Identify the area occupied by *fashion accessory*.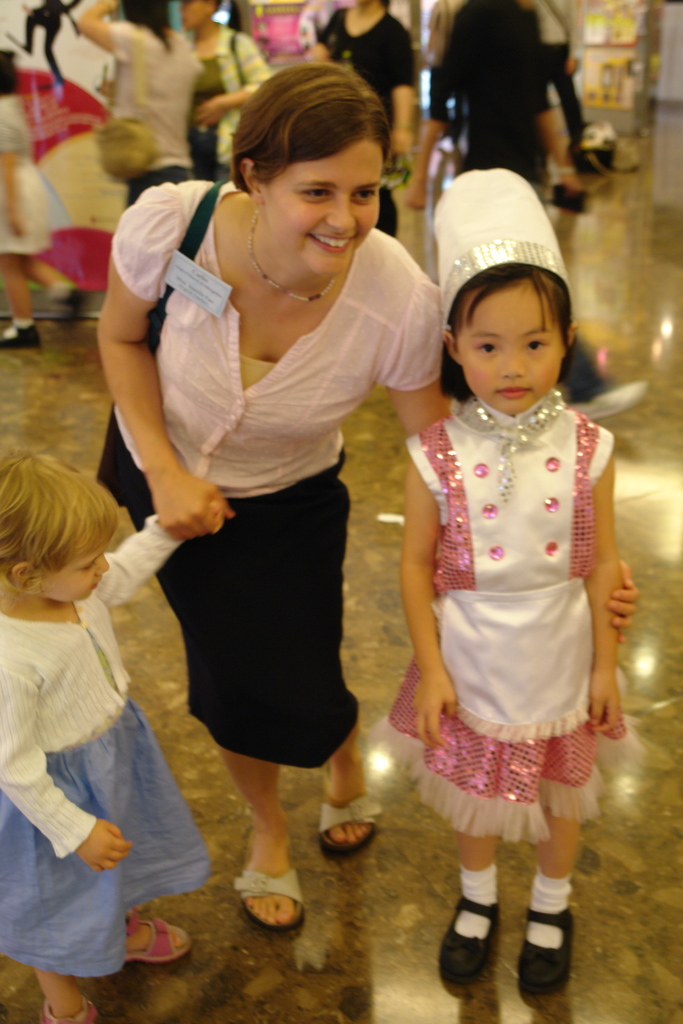
Area: locate(452, 863, 495, 936).
